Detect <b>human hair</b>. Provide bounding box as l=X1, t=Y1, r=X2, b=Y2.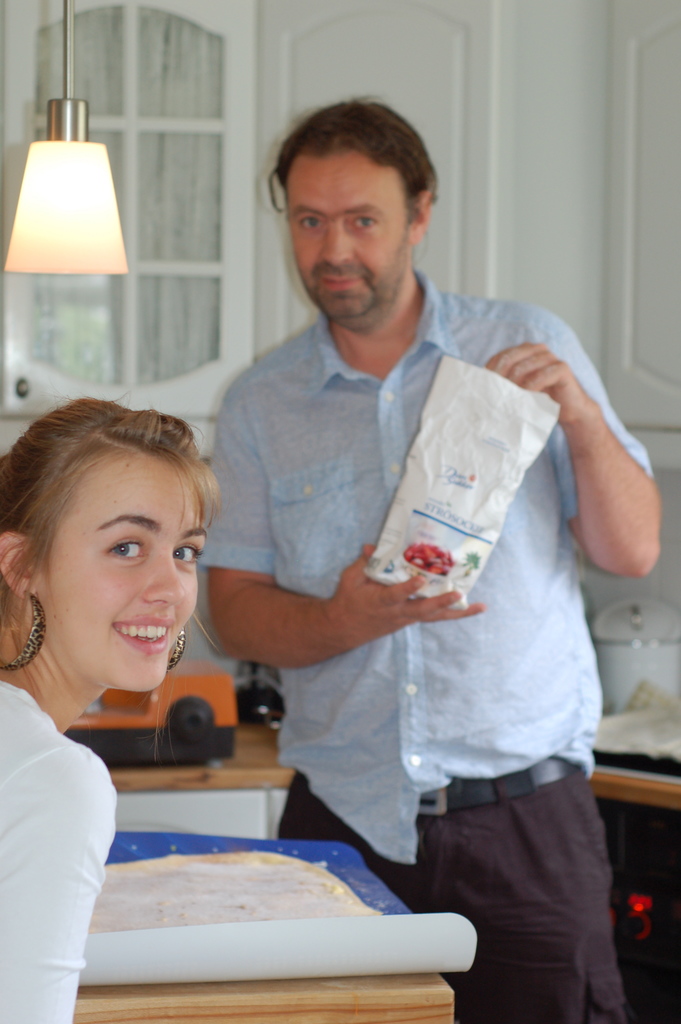
l=24, t=393, r=215, b=617.
